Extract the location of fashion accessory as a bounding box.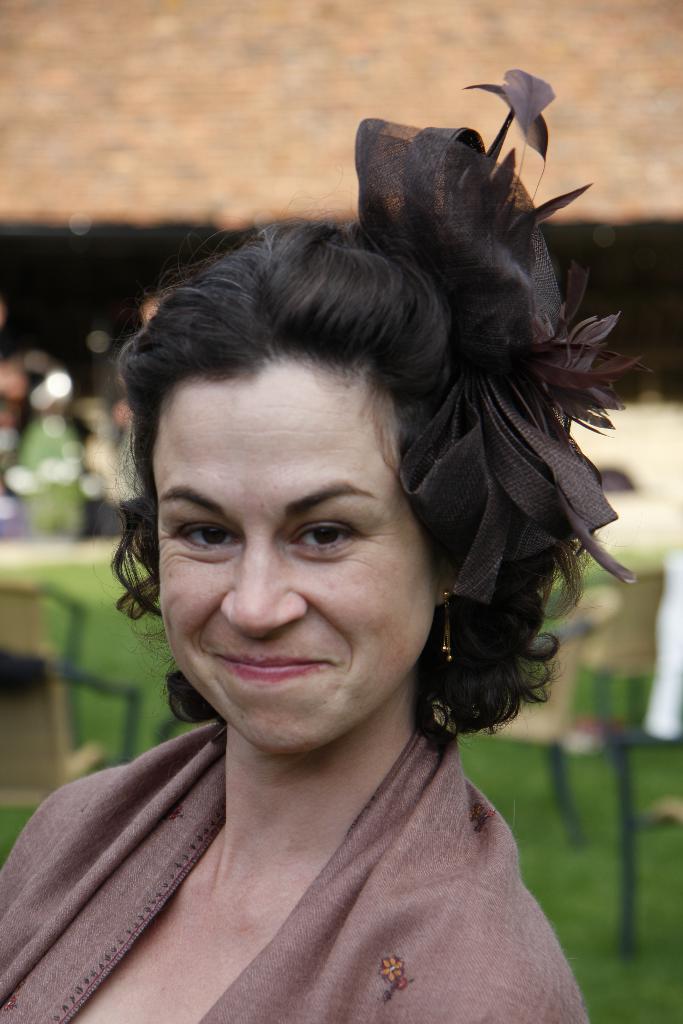
left=435, top=588, right=452, bottom=662.
